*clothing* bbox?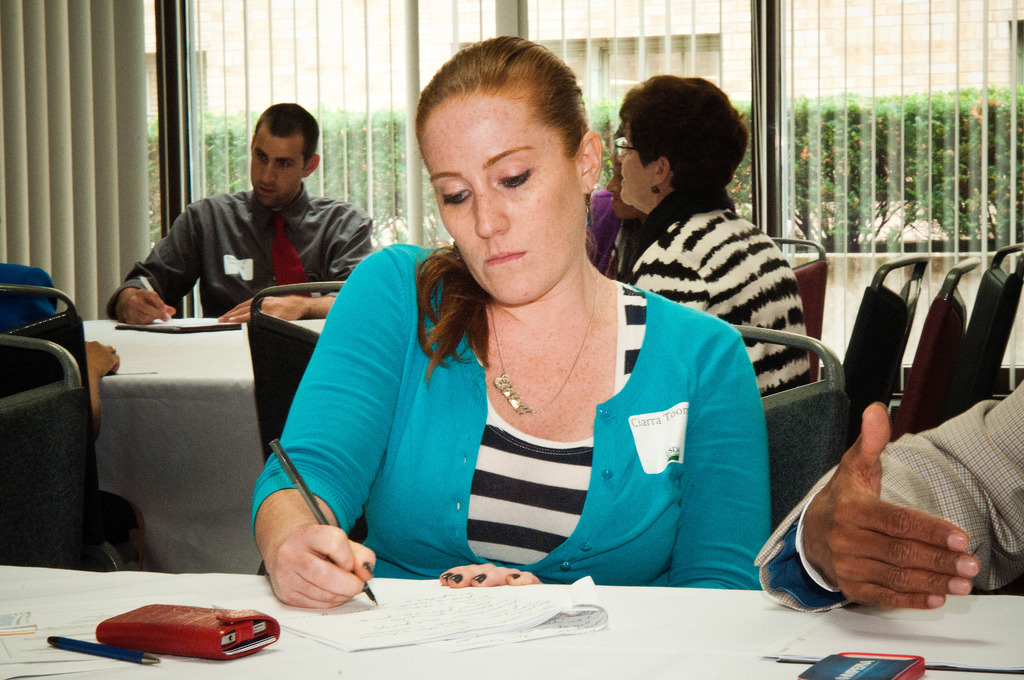
(293,243,772,596)
